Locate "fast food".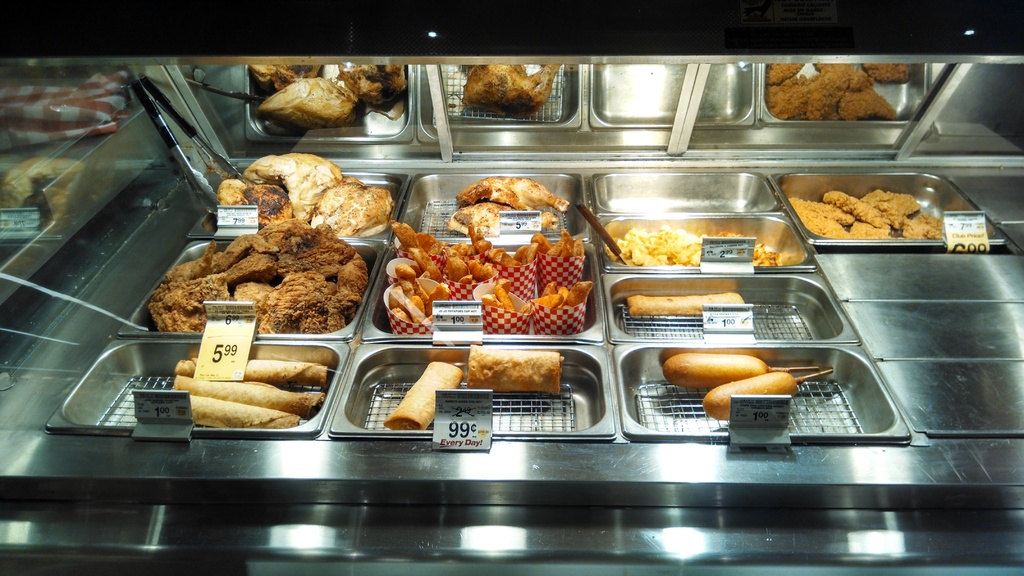
Bounding box: (x1=458, y1=348, x2=564, y2=401).
